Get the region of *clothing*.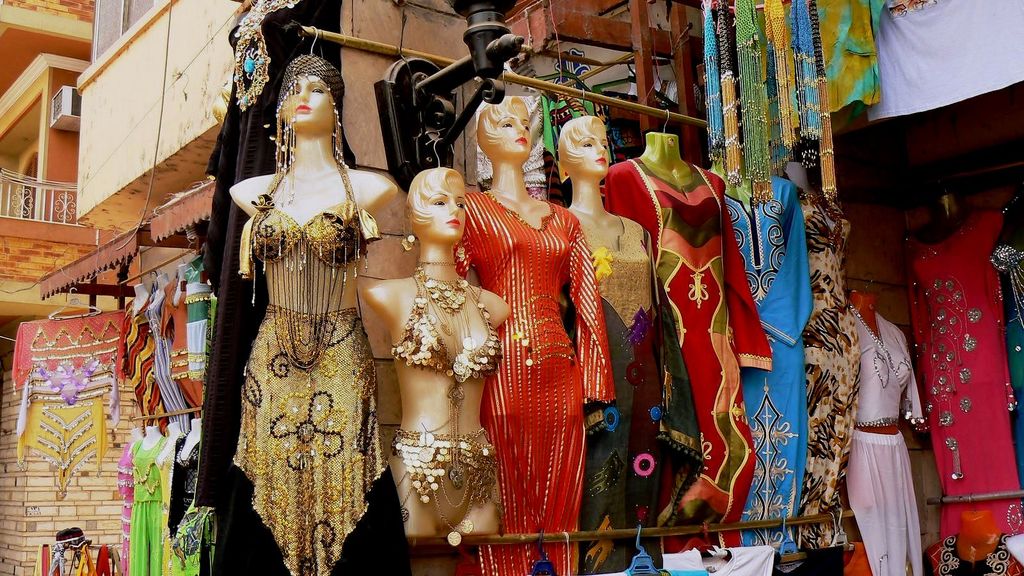
(589, 228, 680, 575).
